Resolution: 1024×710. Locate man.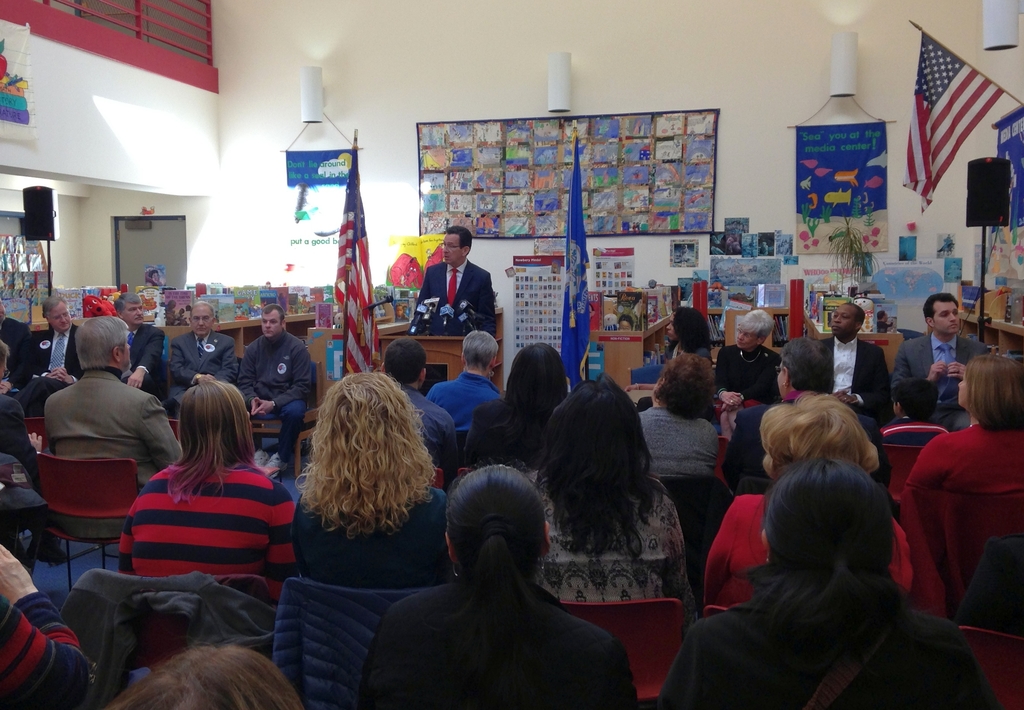
892 295 995 430.
